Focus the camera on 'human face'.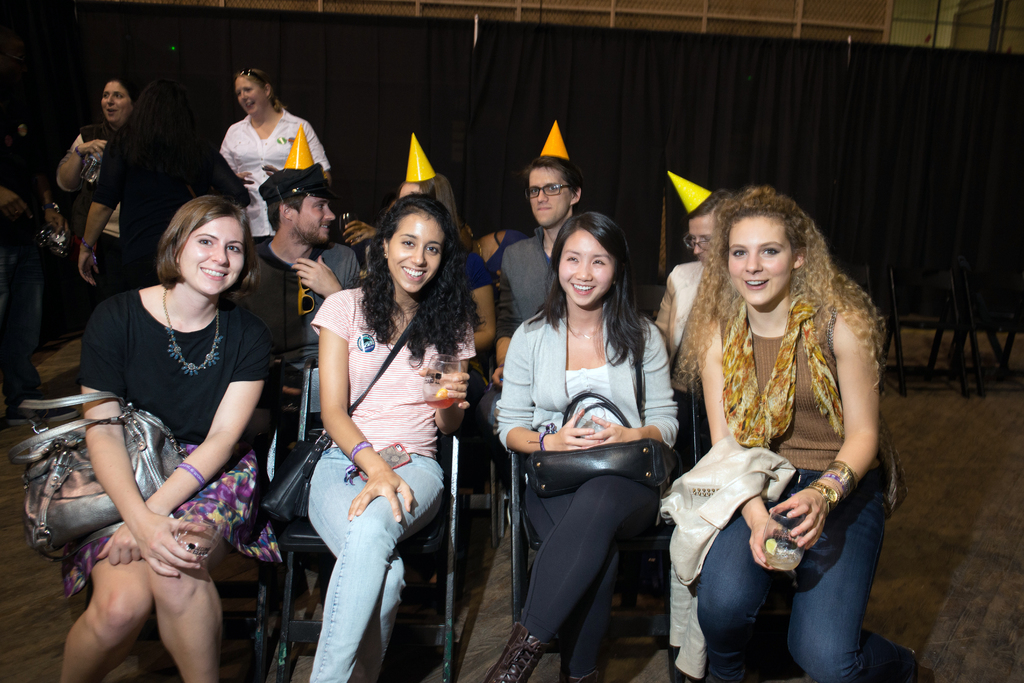
Focus region: rect(292, 197, 339, 247).
